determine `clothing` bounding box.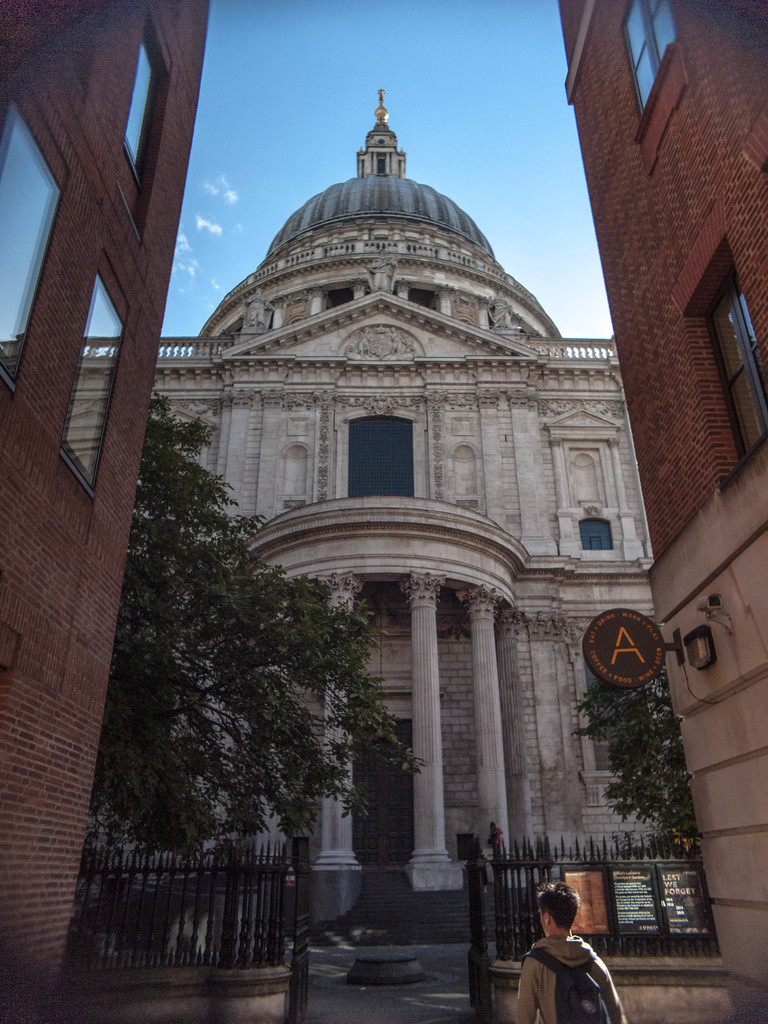
Determined: [522, 922, 627, 1023].
